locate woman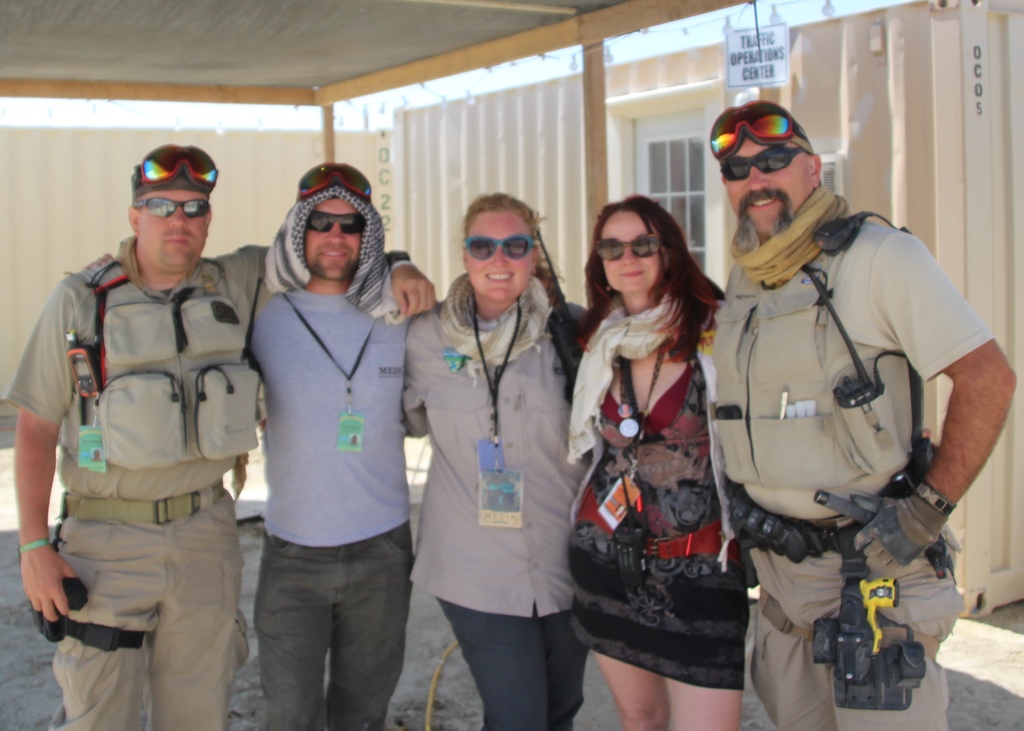
BBox(400, 193, 596, 730)
